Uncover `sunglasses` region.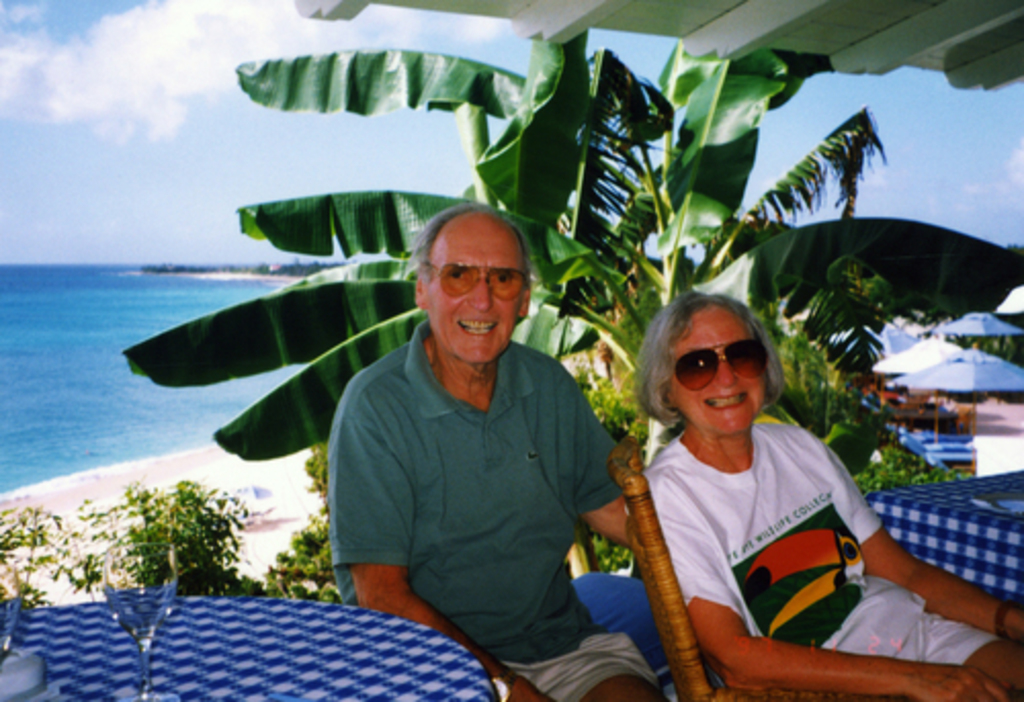
Uncovered: (x1=672, y1=338, x2=768, y2=391).
